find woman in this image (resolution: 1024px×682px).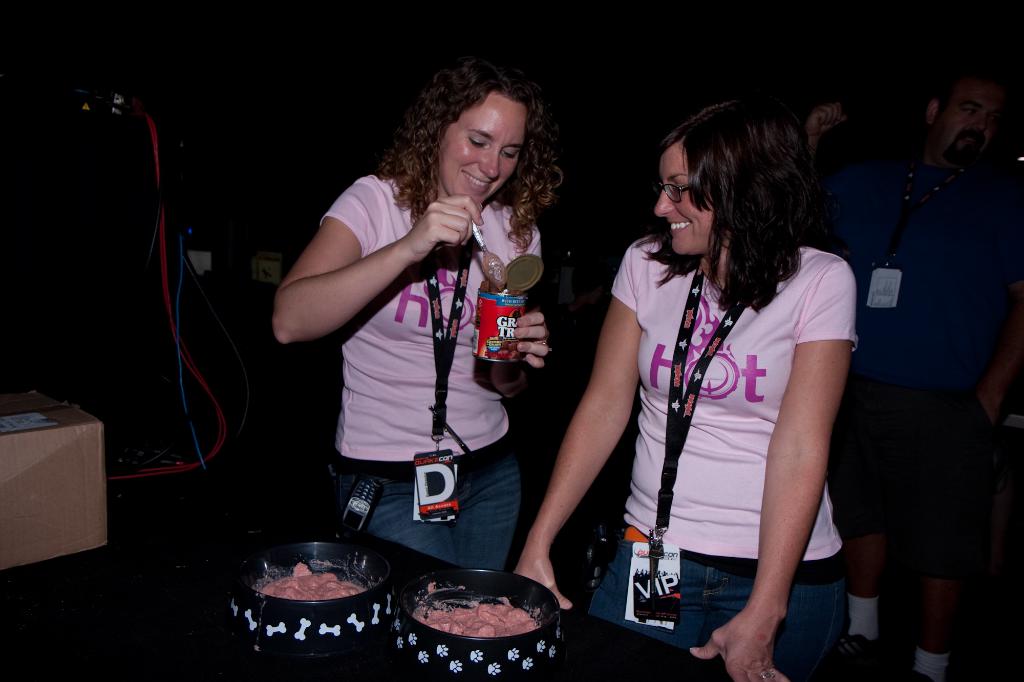
bbox=(560, 100, 874, 660).
